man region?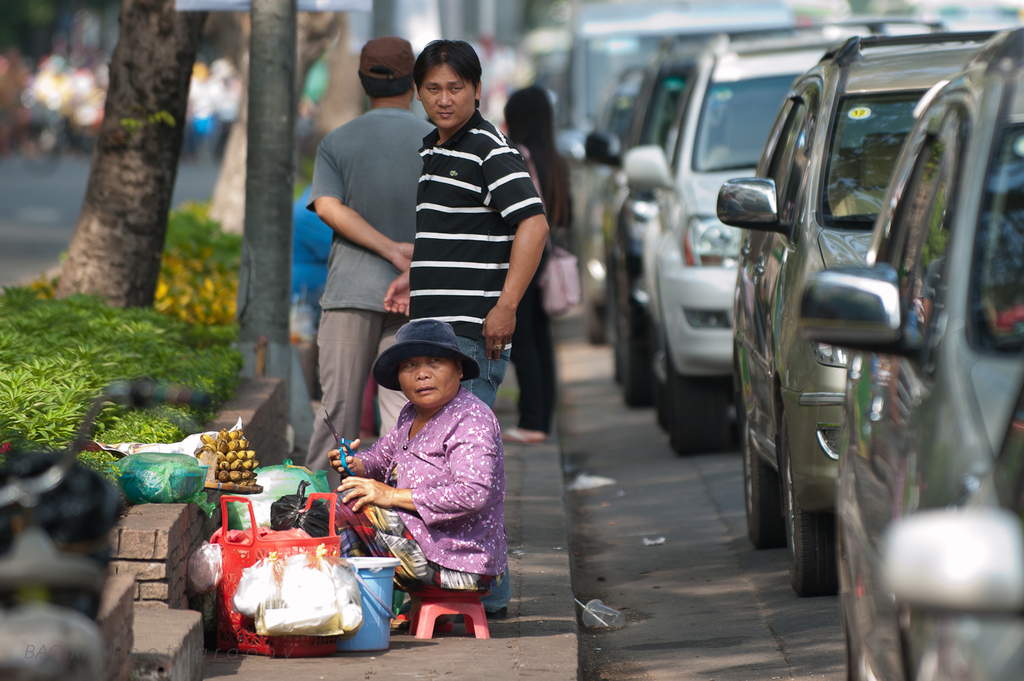
detection(384, 35, 550, 620)
